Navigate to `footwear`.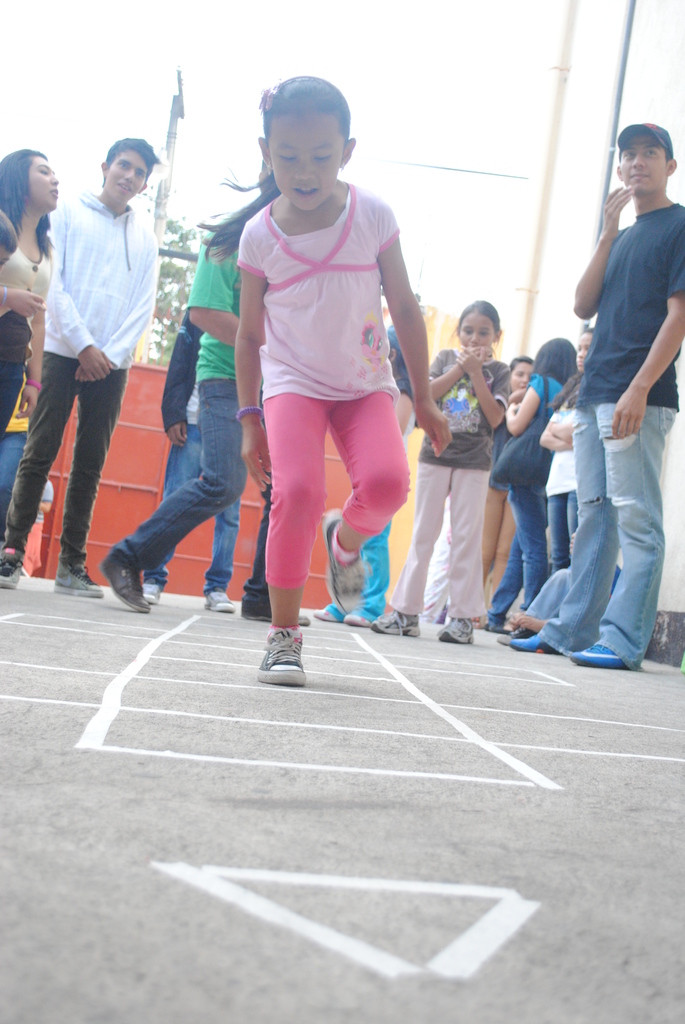
Navigation target: <box>565,641,626,669</box>.
